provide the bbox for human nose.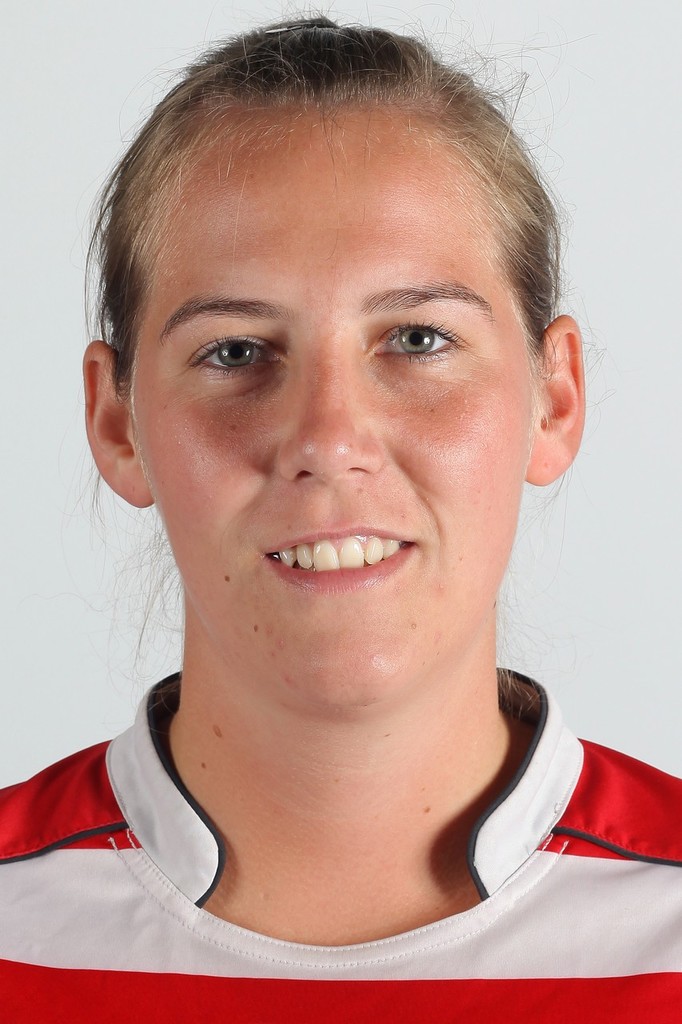
rect(275, 354, 391, 482).
